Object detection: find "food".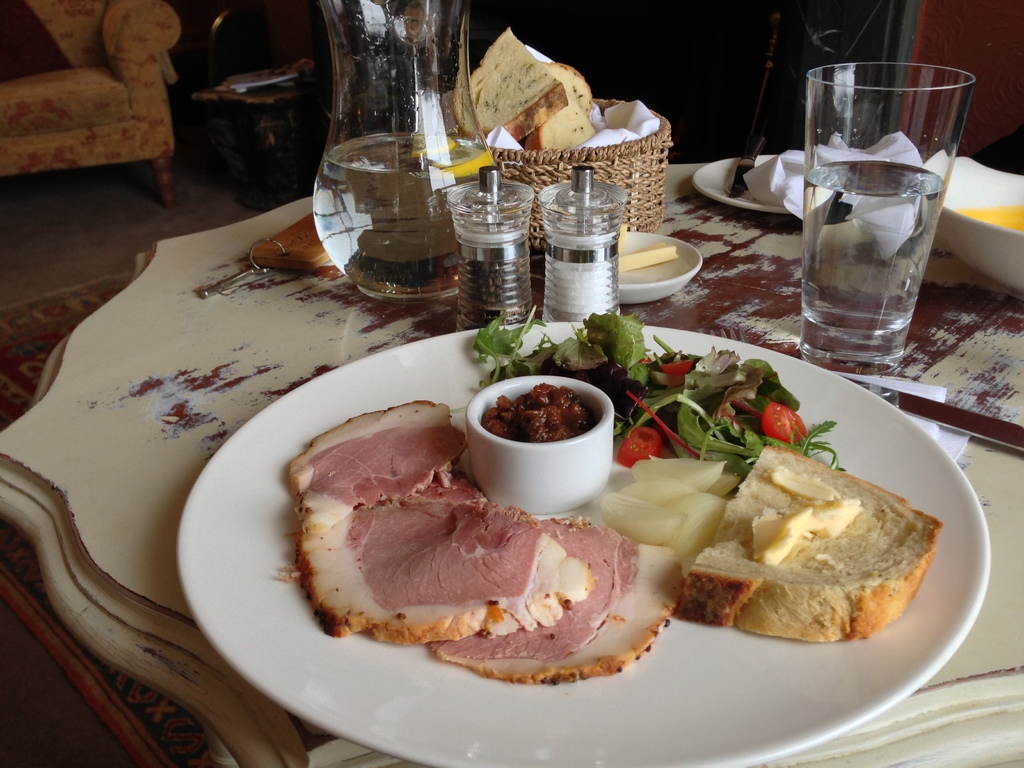
select_region(453, 30, 566, 142).
